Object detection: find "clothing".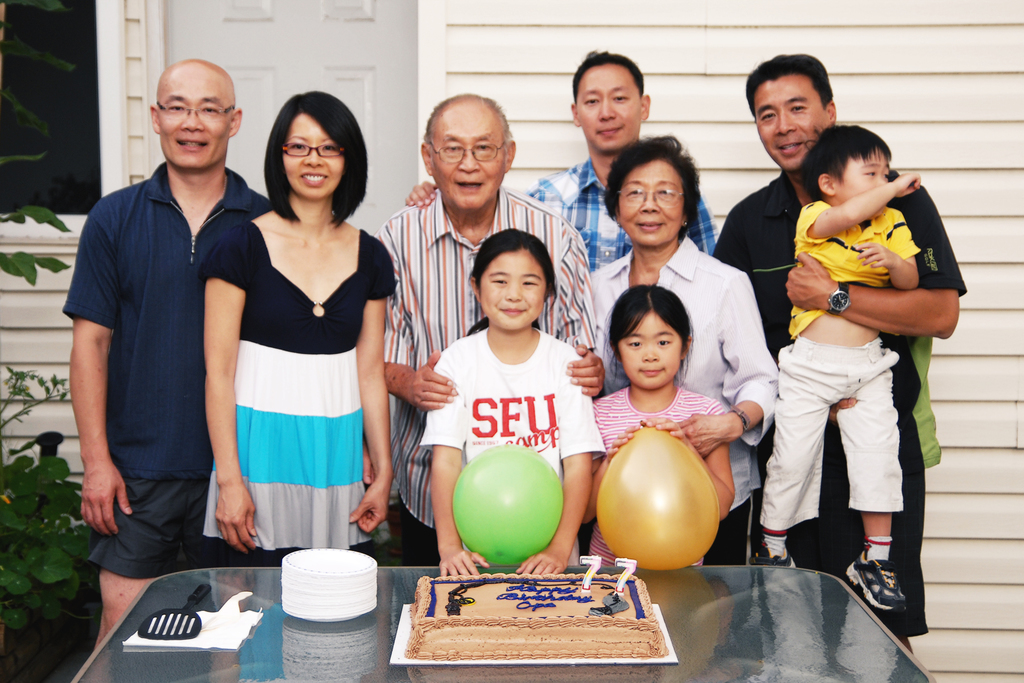
region(213, 201, 379, 526).
